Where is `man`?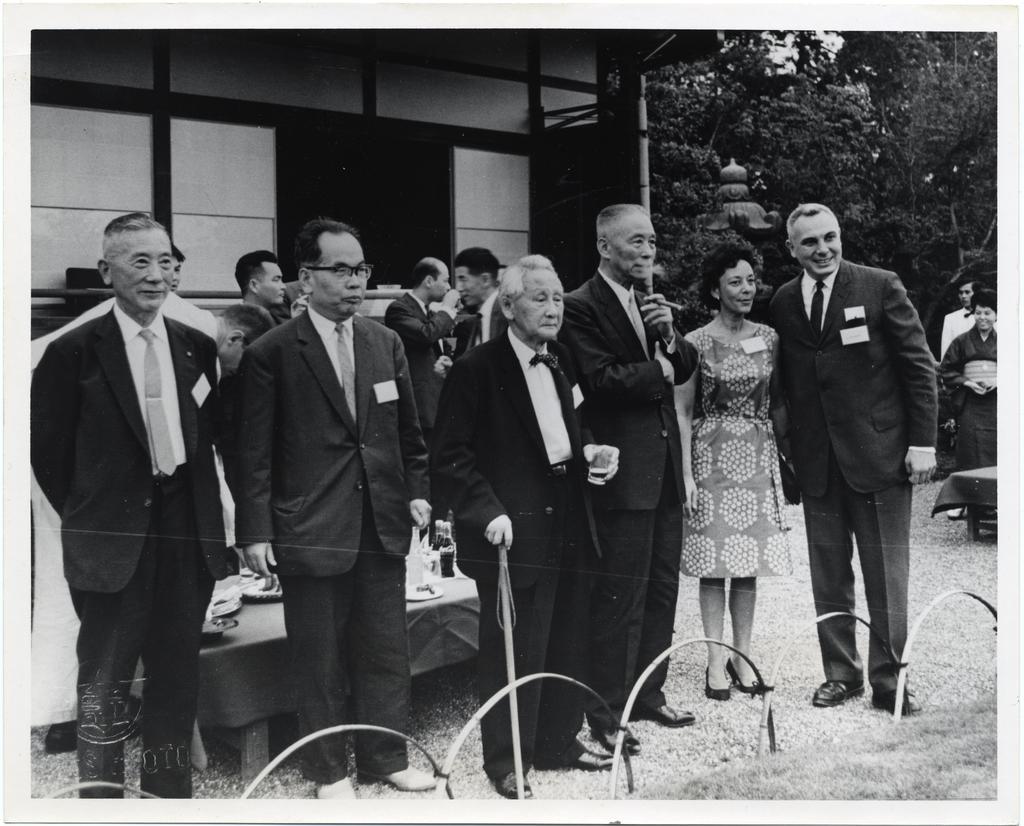
{"x1": 384, "y1": 256, "x2": 462, "y2": 453}.
